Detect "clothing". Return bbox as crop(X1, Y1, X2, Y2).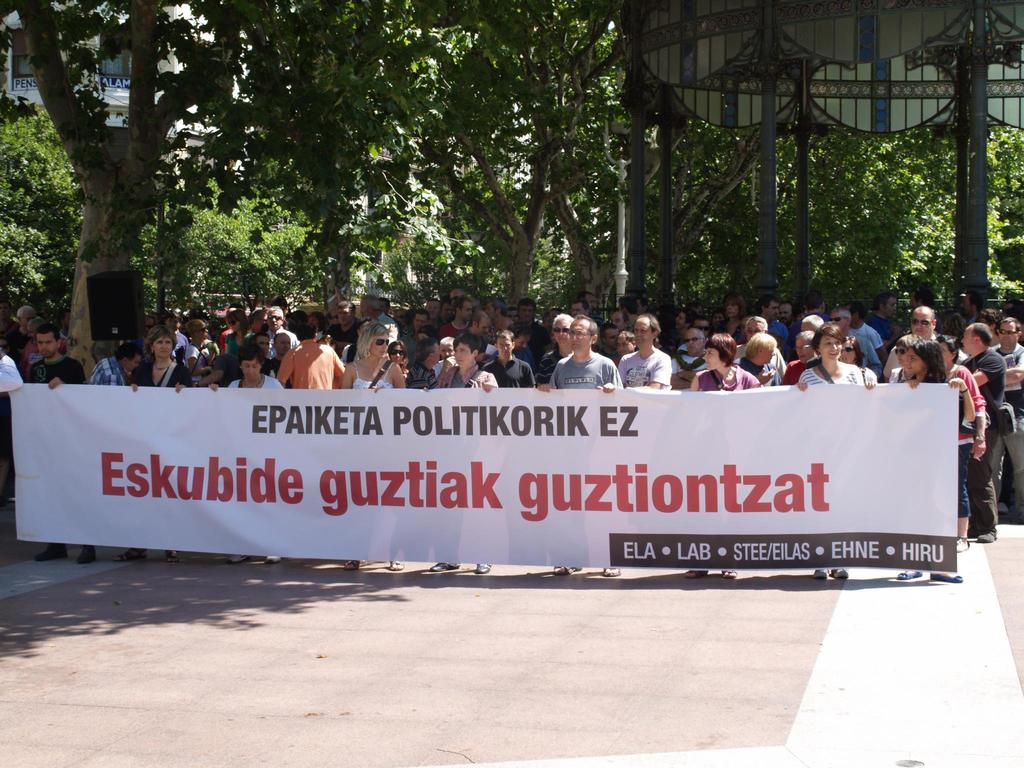
crop(88, 355, 129, 389).
